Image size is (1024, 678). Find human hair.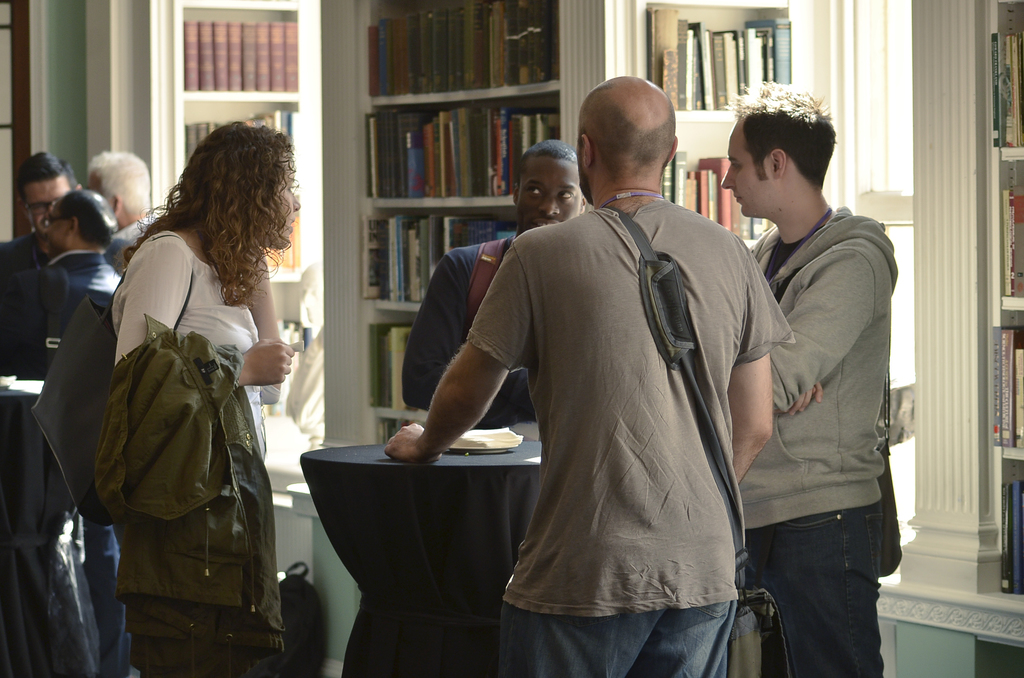
515 138 577 184.
